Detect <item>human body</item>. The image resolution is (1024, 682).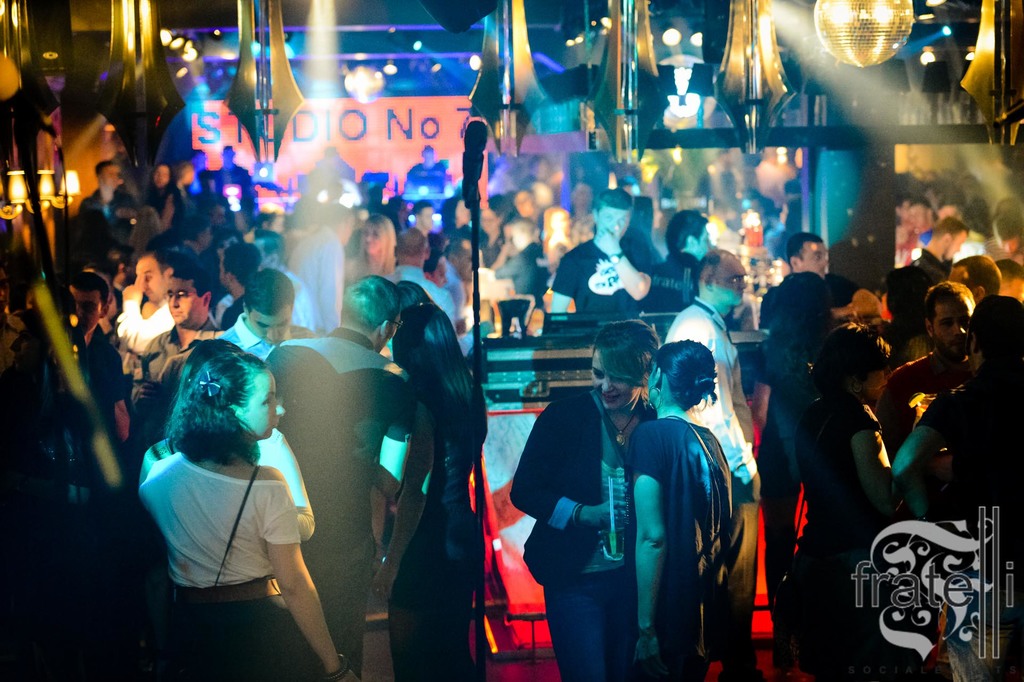
BBox(660, 296, 772, 672).
